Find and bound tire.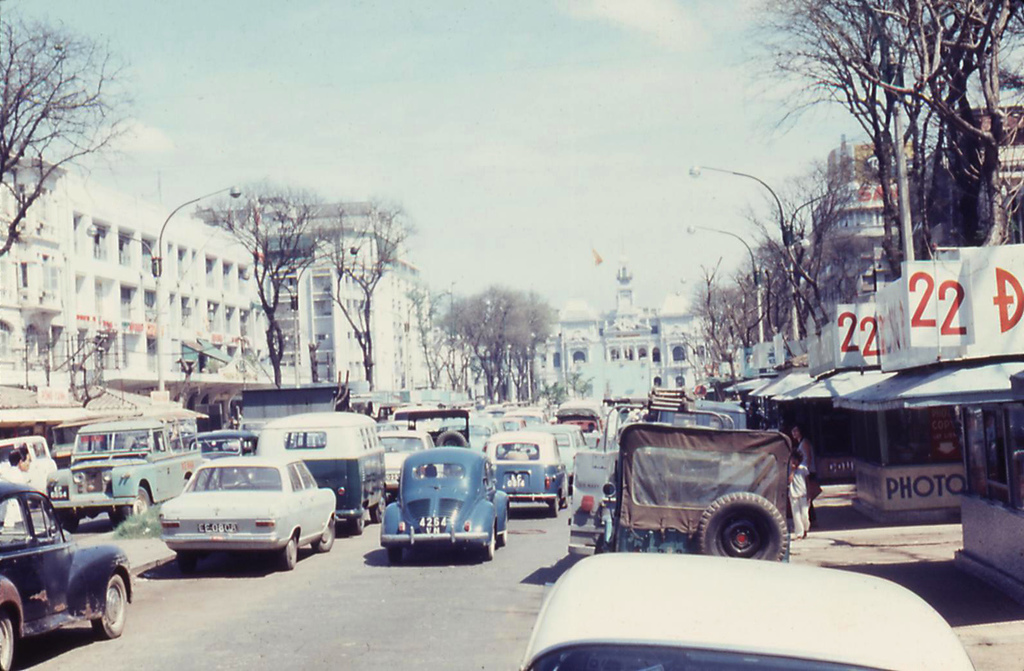
Bound: [389, 547, 400, 562].
